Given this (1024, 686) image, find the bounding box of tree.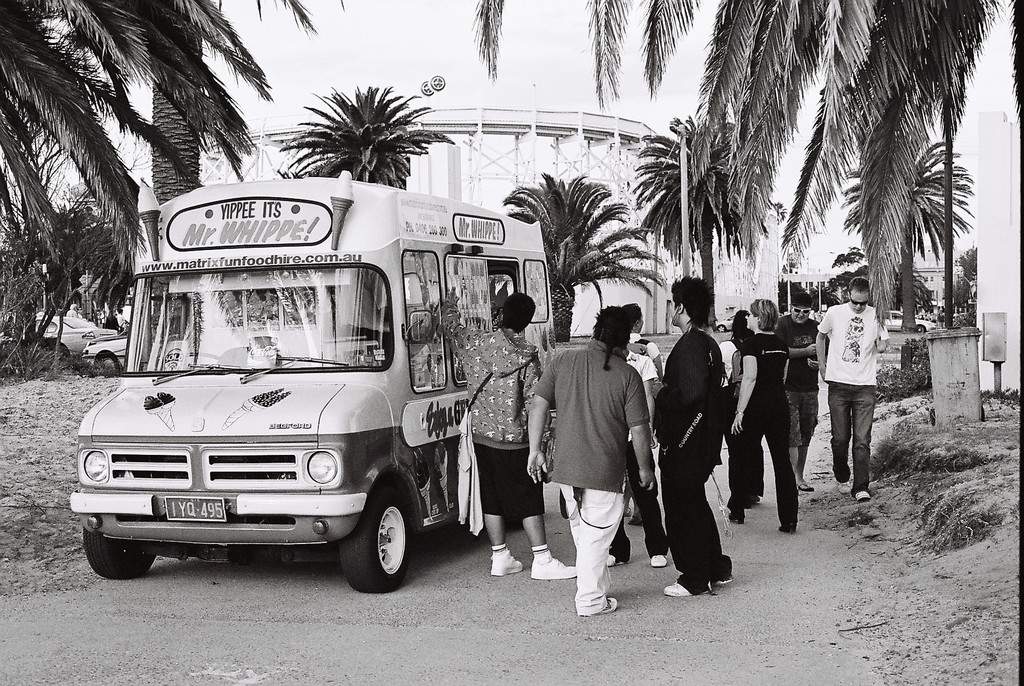
(left=630, top=108, right=772, bottom=332).
